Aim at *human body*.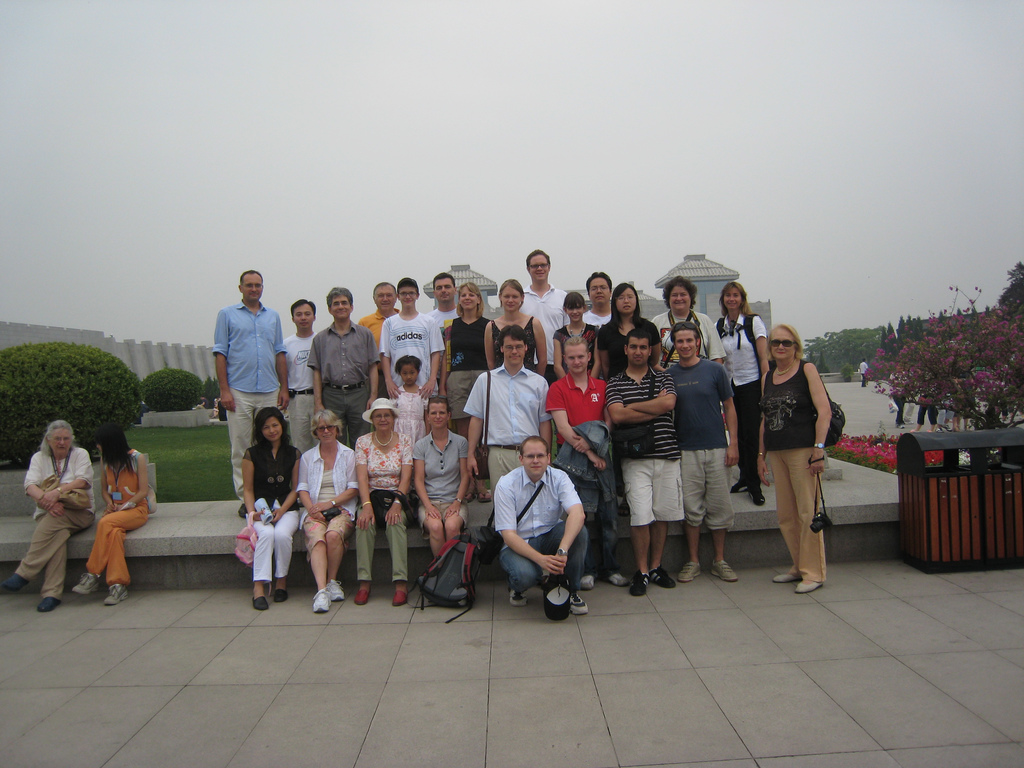
Aimed at x1=241, y1=445, x2=303, y2=611.
